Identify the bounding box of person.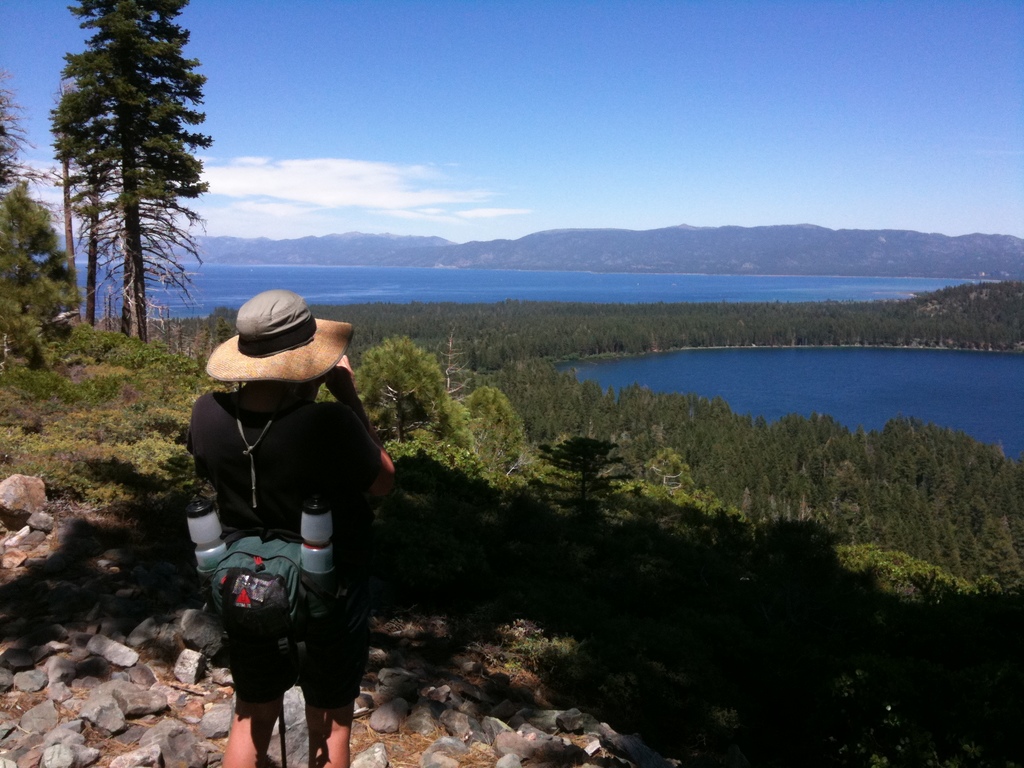
182, 255, 377, 767.
